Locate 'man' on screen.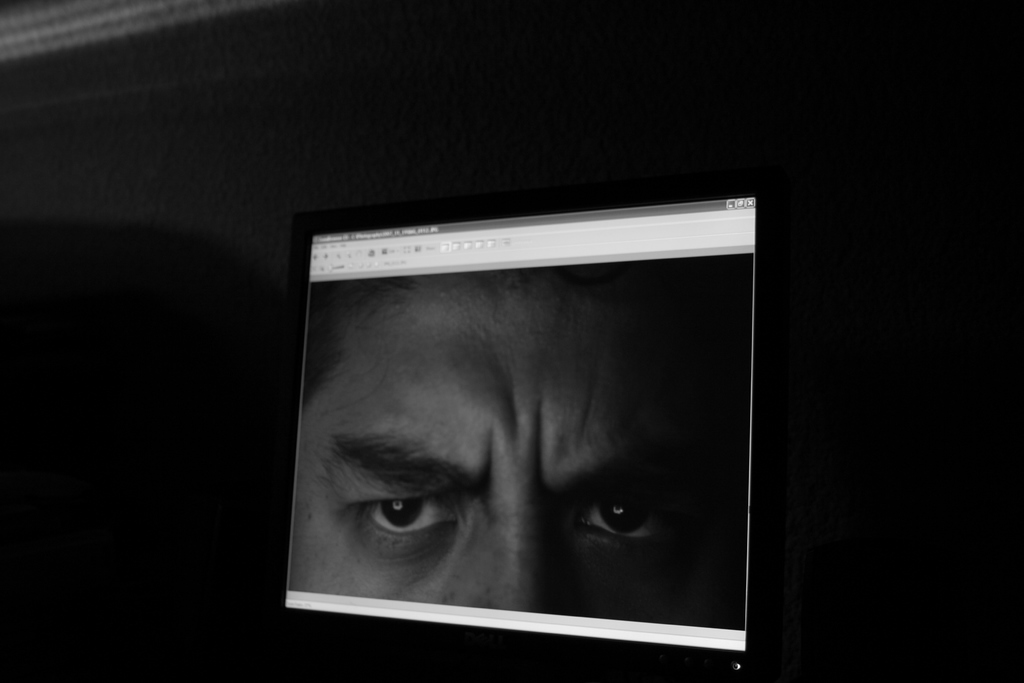
On screen at <bbox>317, 248, 740, 621</bbox>.
